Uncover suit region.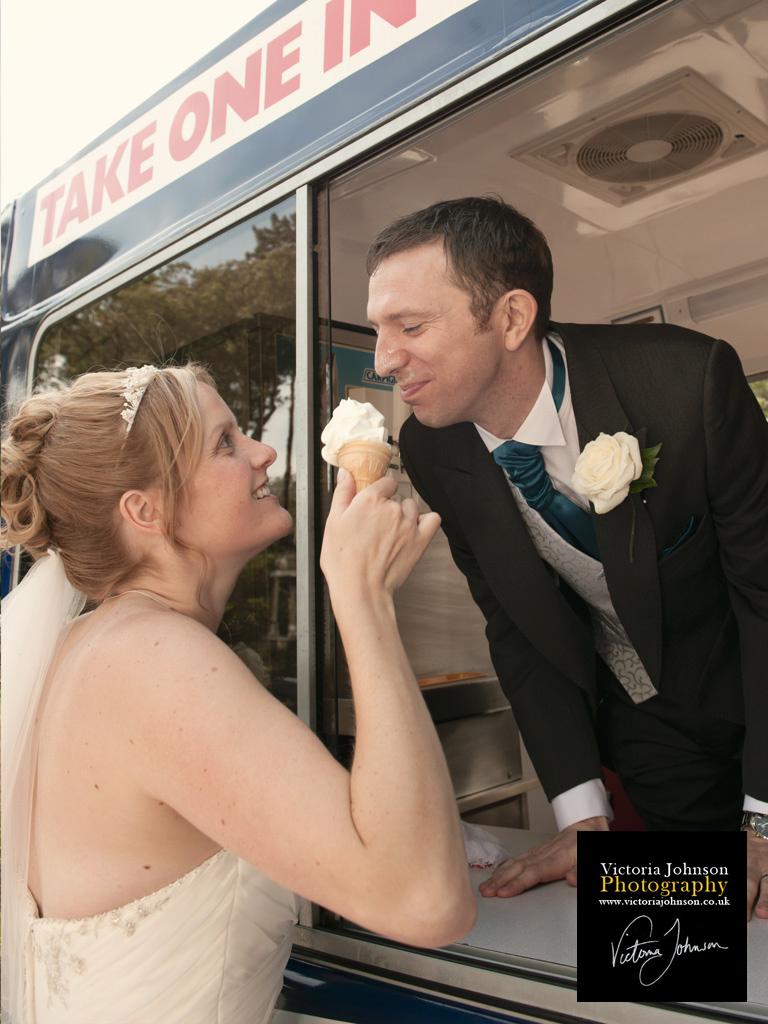
Uncovered: 396 323 767 856.
